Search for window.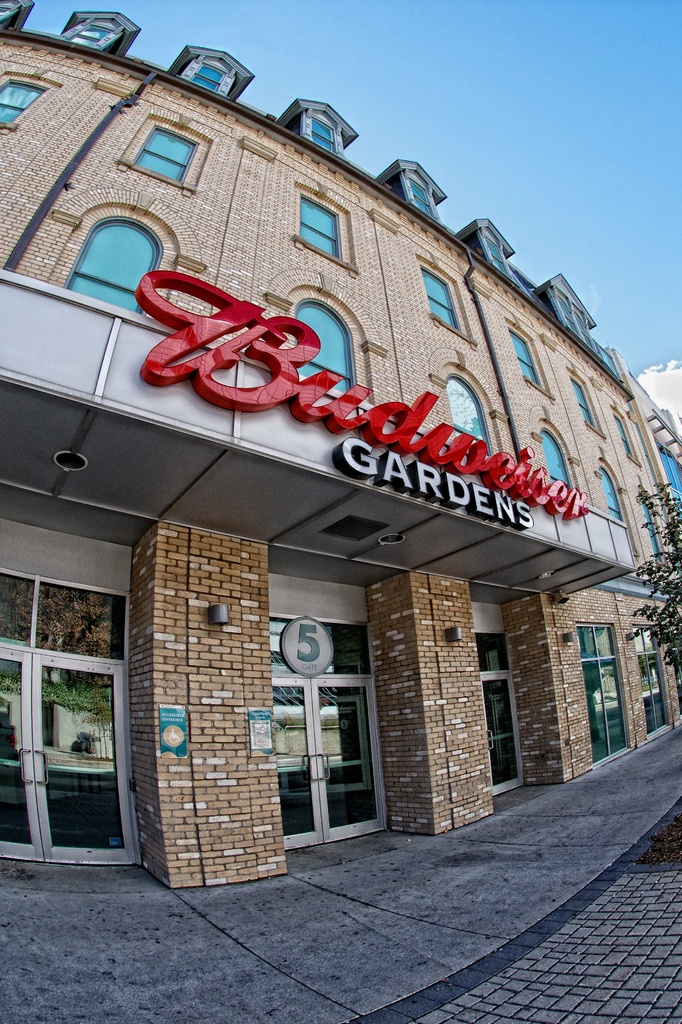
Found at bbox=[568, 599, 653, 746].
